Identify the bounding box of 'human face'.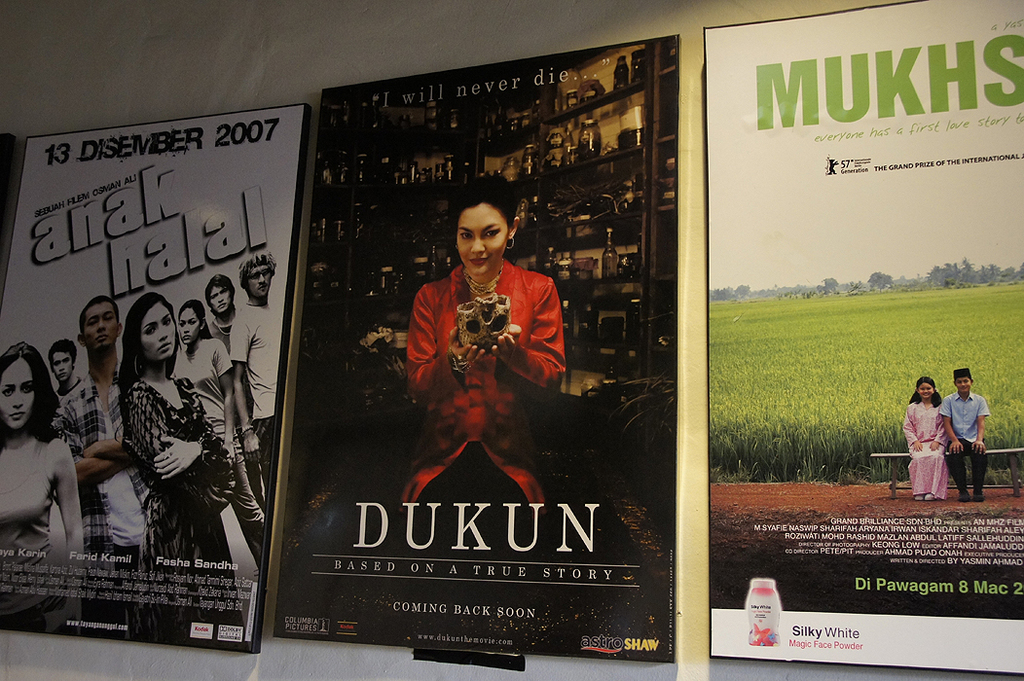
box=[915, 377, 933, 399].
